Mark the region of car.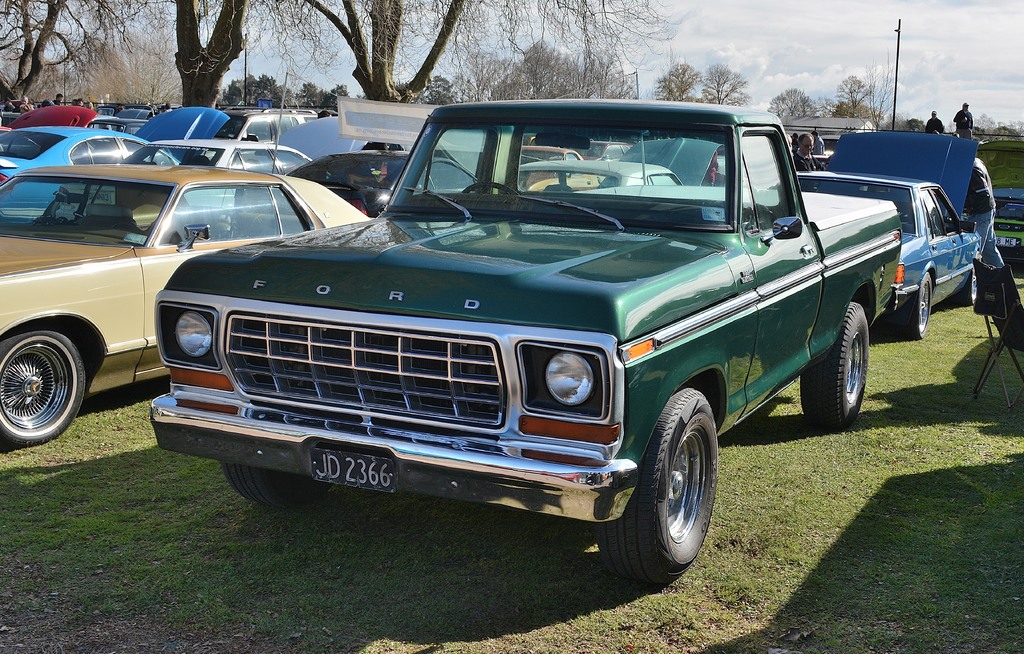
Region: crop(772, 124, 996, 335).
